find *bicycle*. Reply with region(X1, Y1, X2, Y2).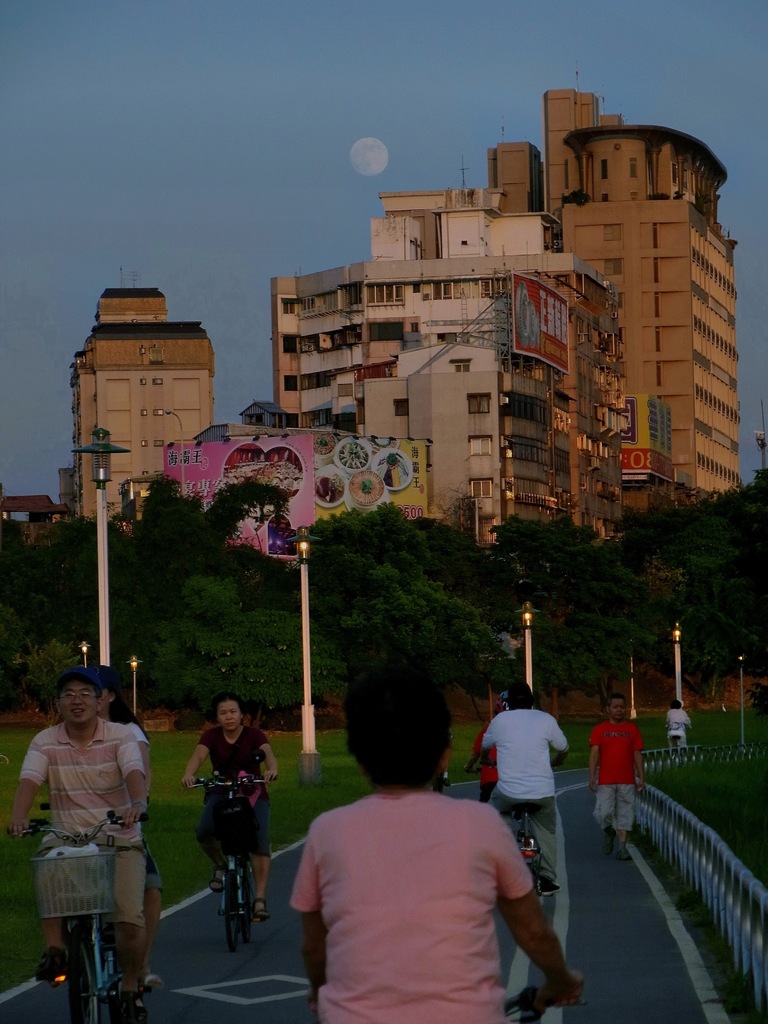
region(501, 986, 585, 1023).
